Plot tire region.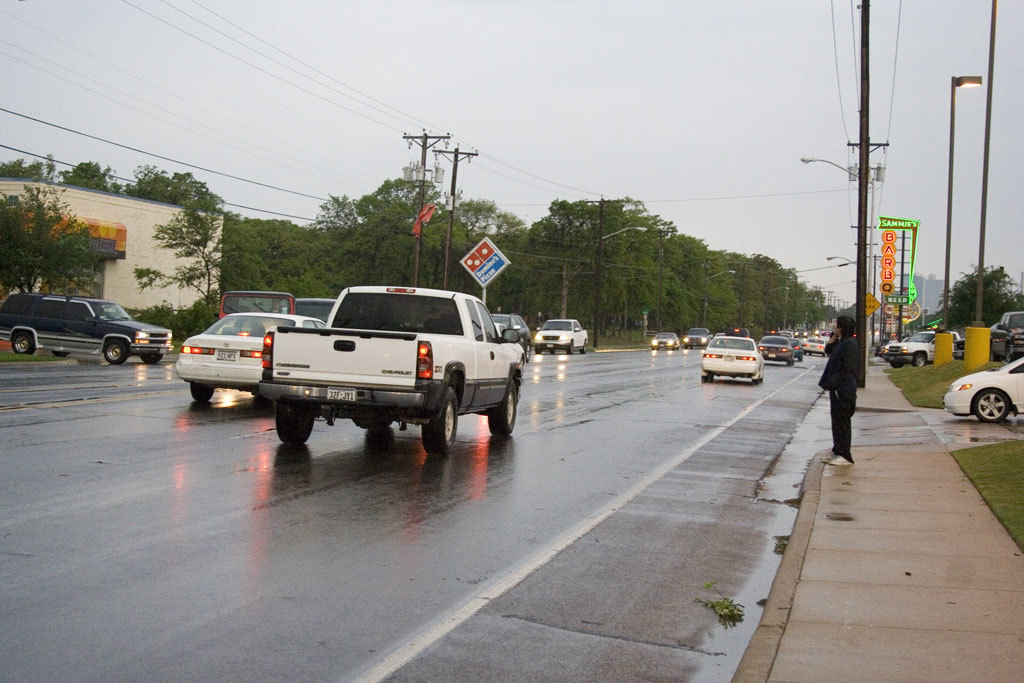
Plotted at (left=975, top=389, right=1011, bottom=422).
